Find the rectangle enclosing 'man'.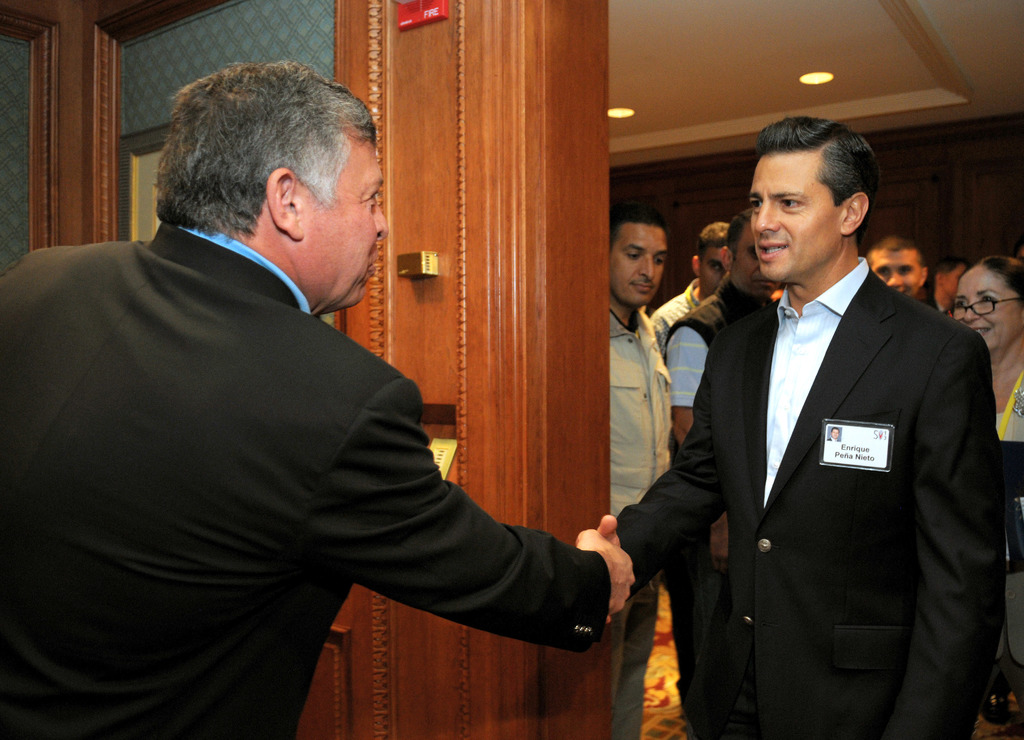
bbox=[614, 114, 1009, 737].
